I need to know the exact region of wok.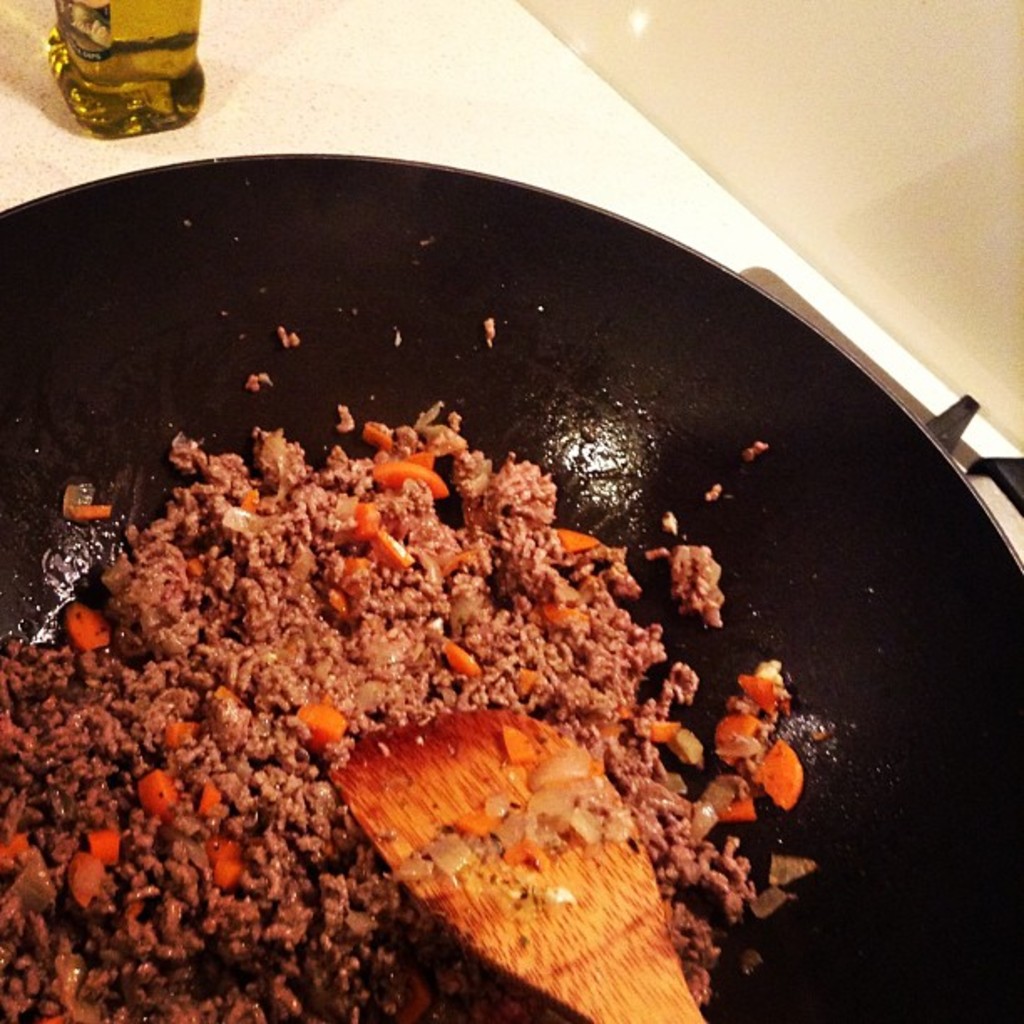
Region: {"left": 0, "top": 107, "right": 1023, "bottom": 1023}.
